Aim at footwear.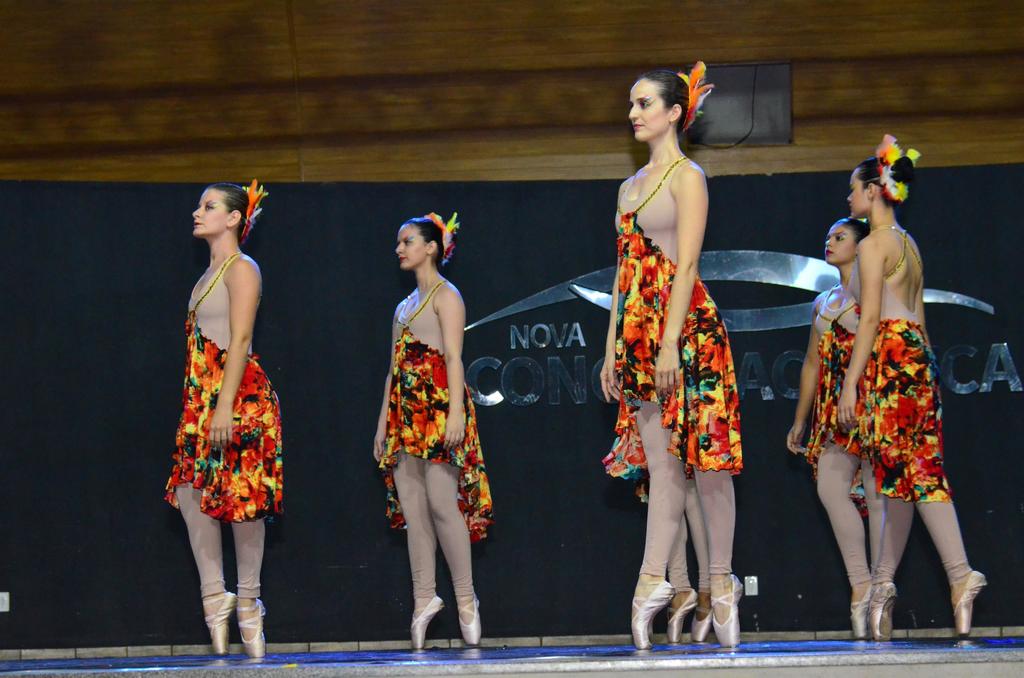
Aimed at [689, 609, 715, 645].
